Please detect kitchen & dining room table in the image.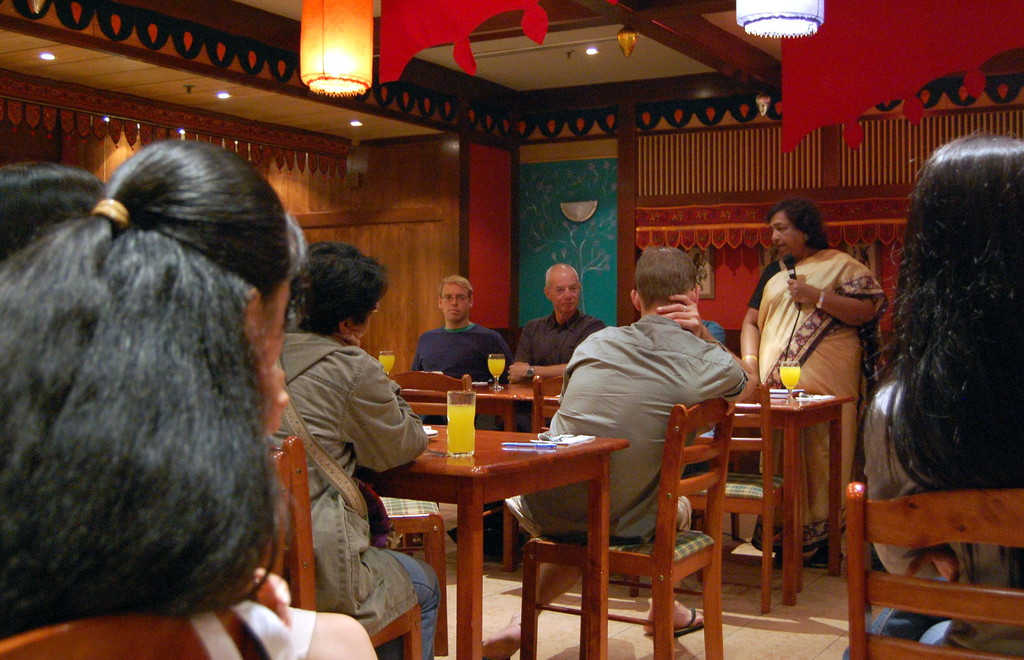
(x1=268, y1=398, x2=726, y2=659).
